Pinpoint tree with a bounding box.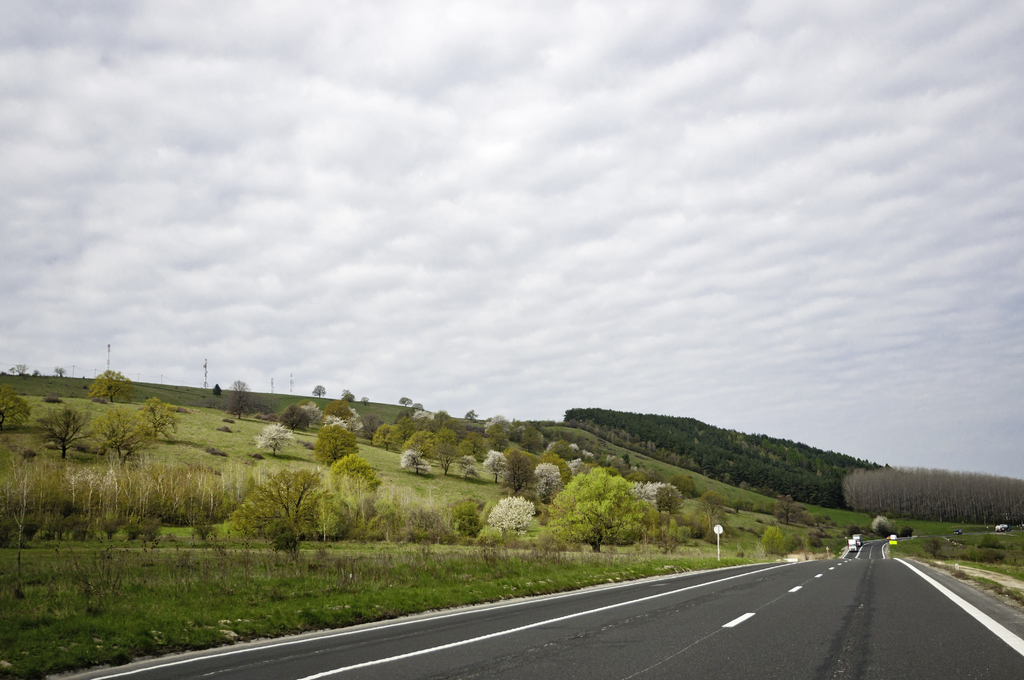
box(0, 387, 34, 429).
